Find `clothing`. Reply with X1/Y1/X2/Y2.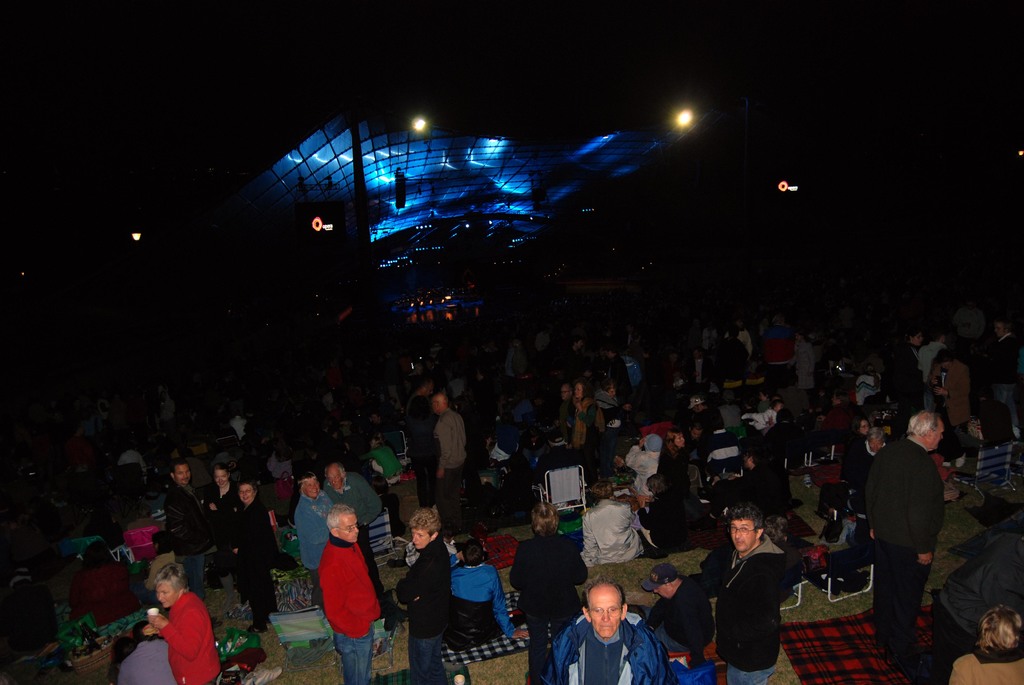
991/331/1023/423.
